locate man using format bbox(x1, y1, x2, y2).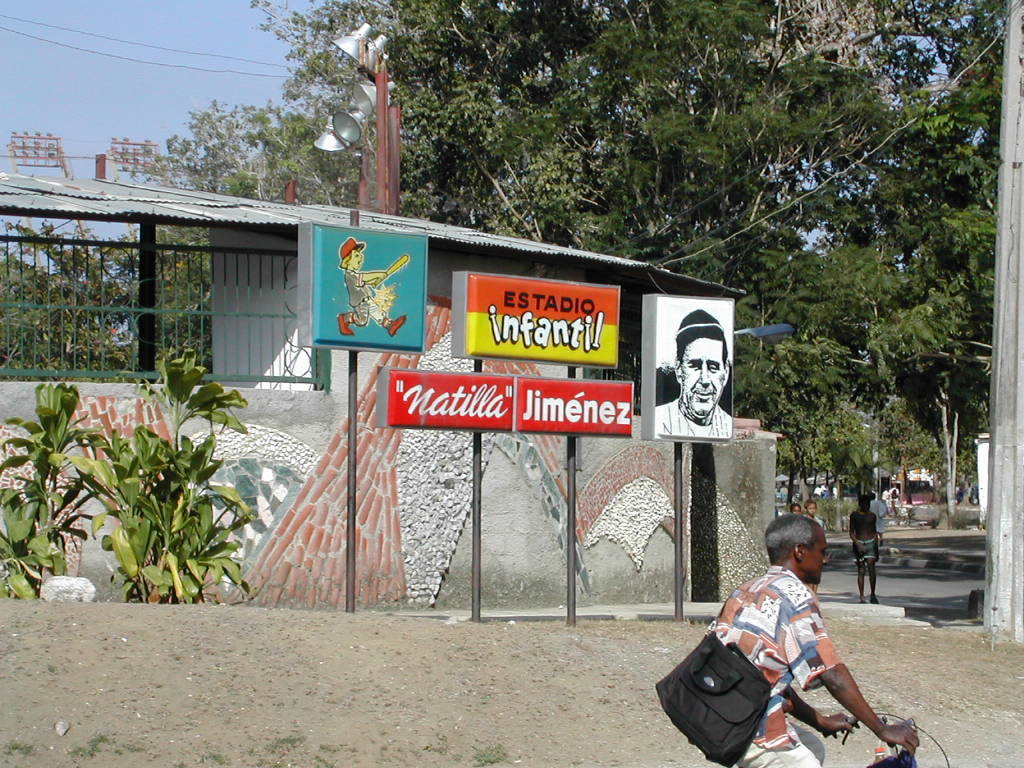
bbox(649, 304, 735, 443).
